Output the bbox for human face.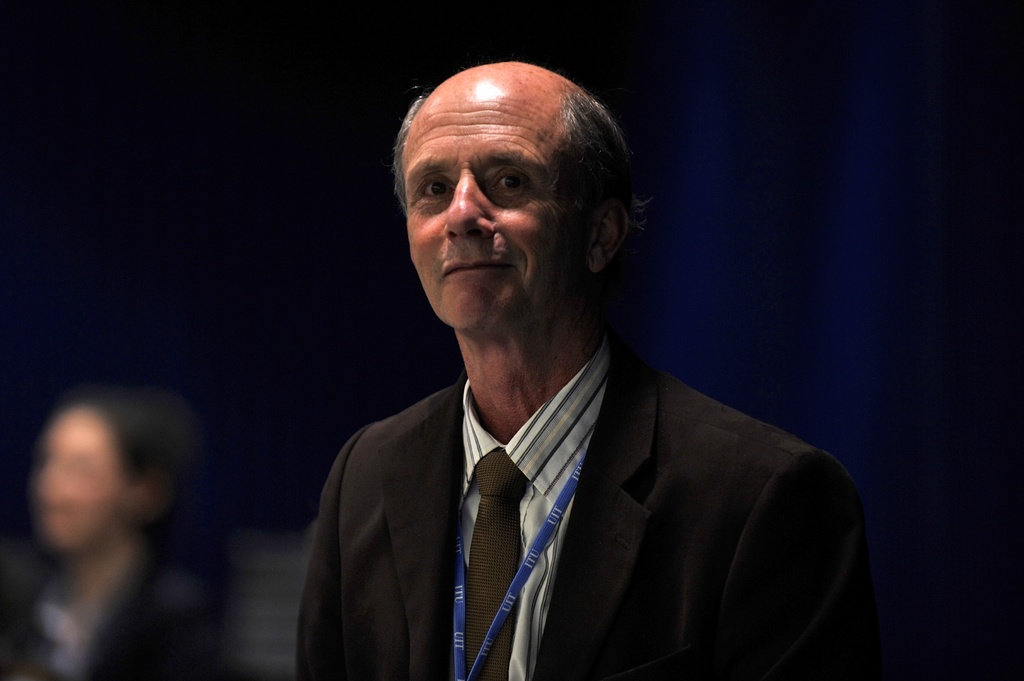
bbox=[404, 85, 605, 323].
